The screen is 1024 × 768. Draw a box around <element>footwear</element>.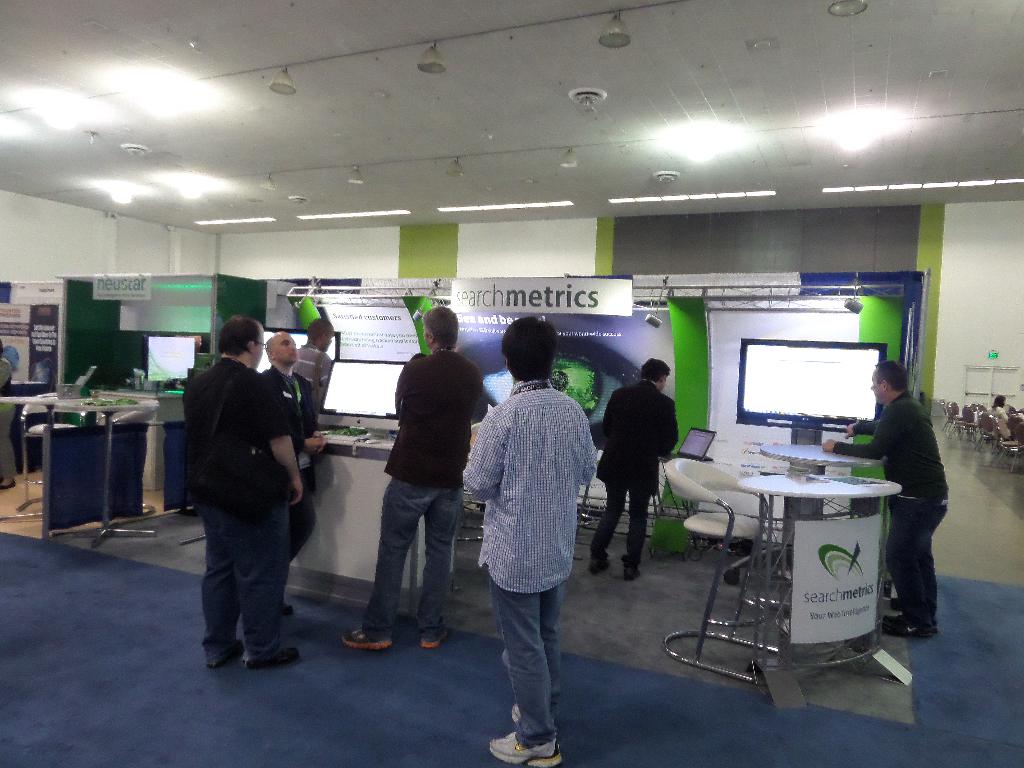
x1=625, y1=568, x2=639, y2=581.
